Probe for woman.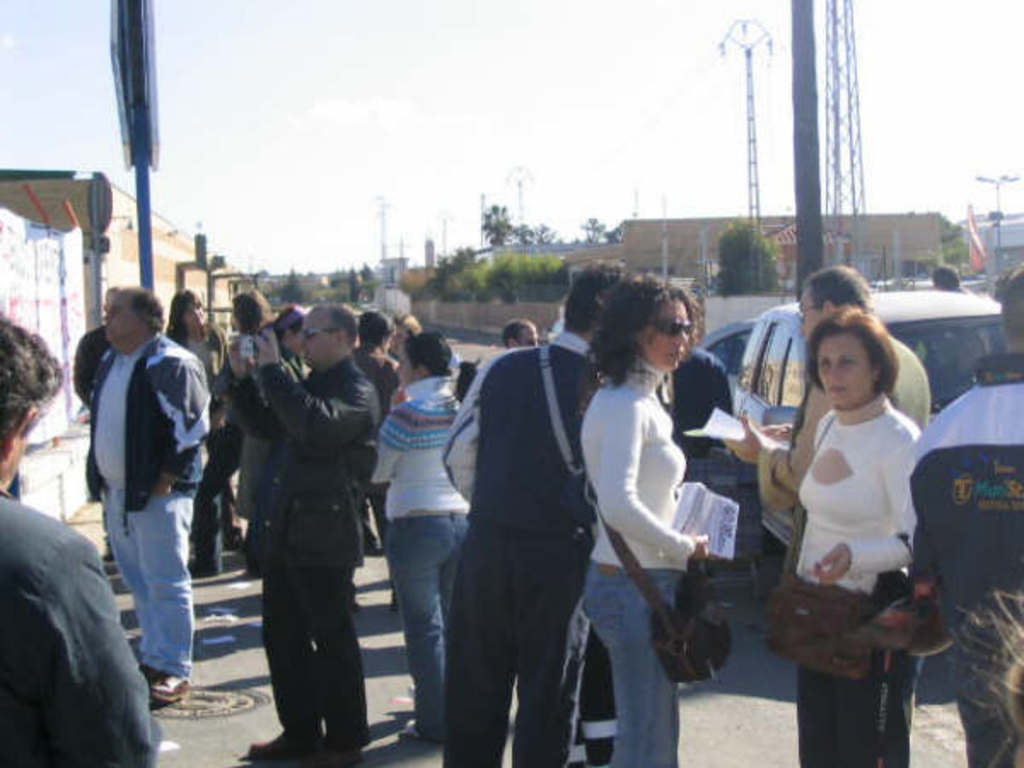
Probe result: (367,329,488,751).
